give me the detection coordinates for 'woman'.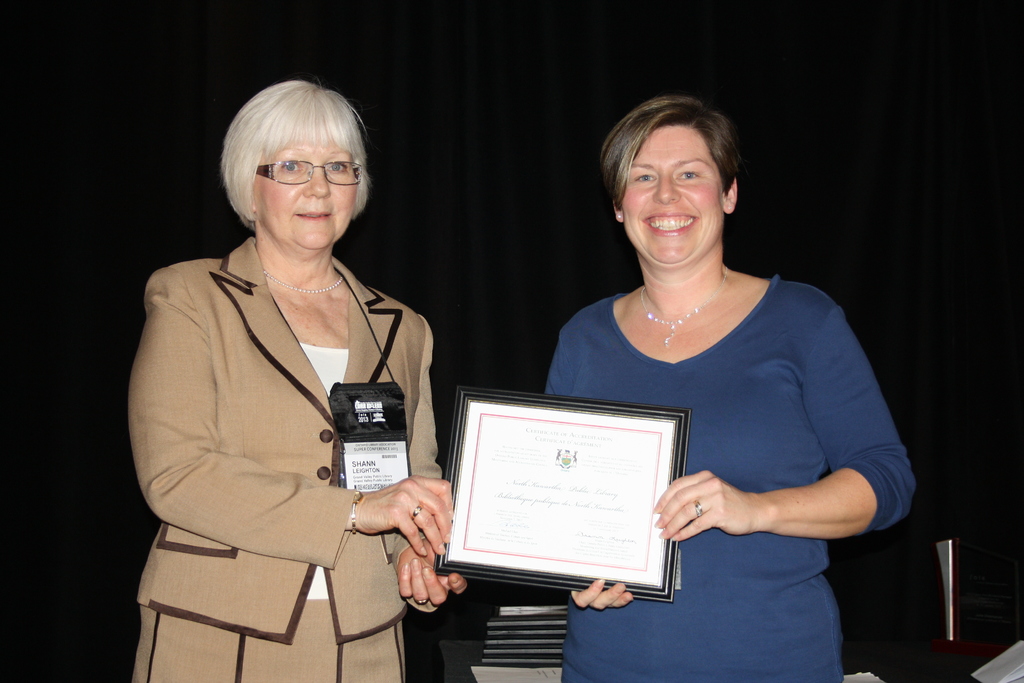
532/91/912/678.
